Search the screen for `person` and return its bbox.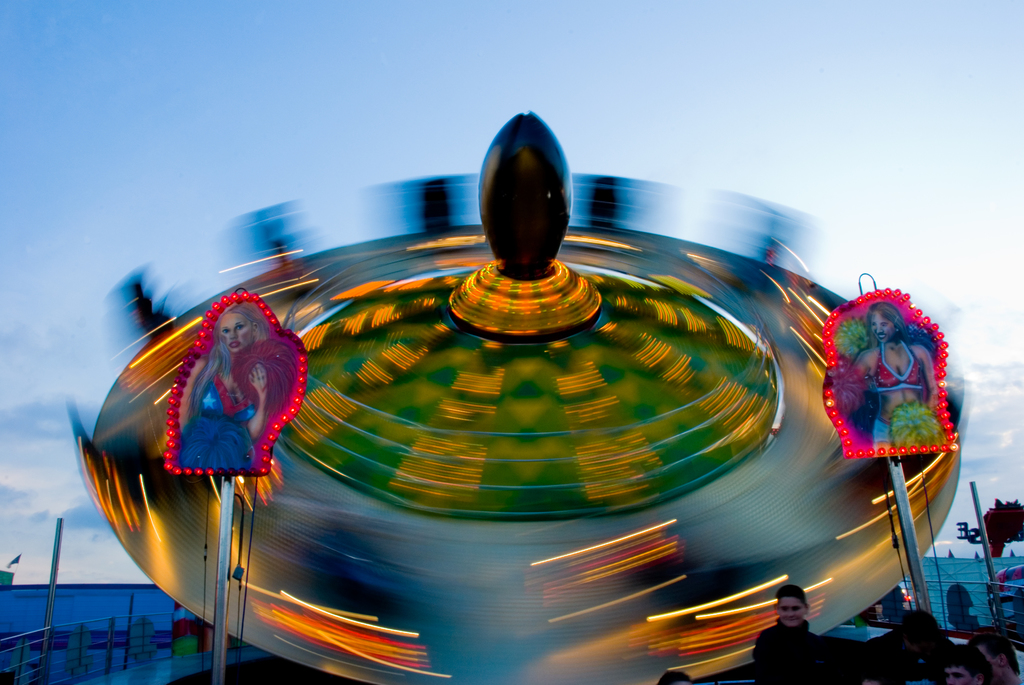
Found: [left=179, top=303, right=293, bottom=468].
